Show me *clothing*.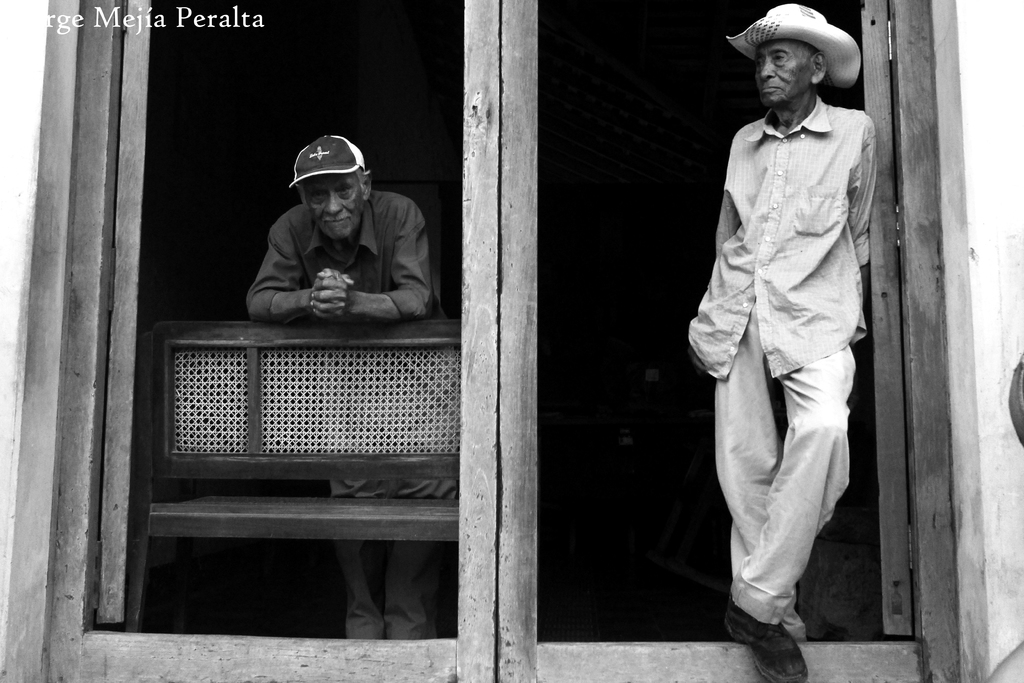
*clothing* is here: bbox(692, 34, 888, 627).
